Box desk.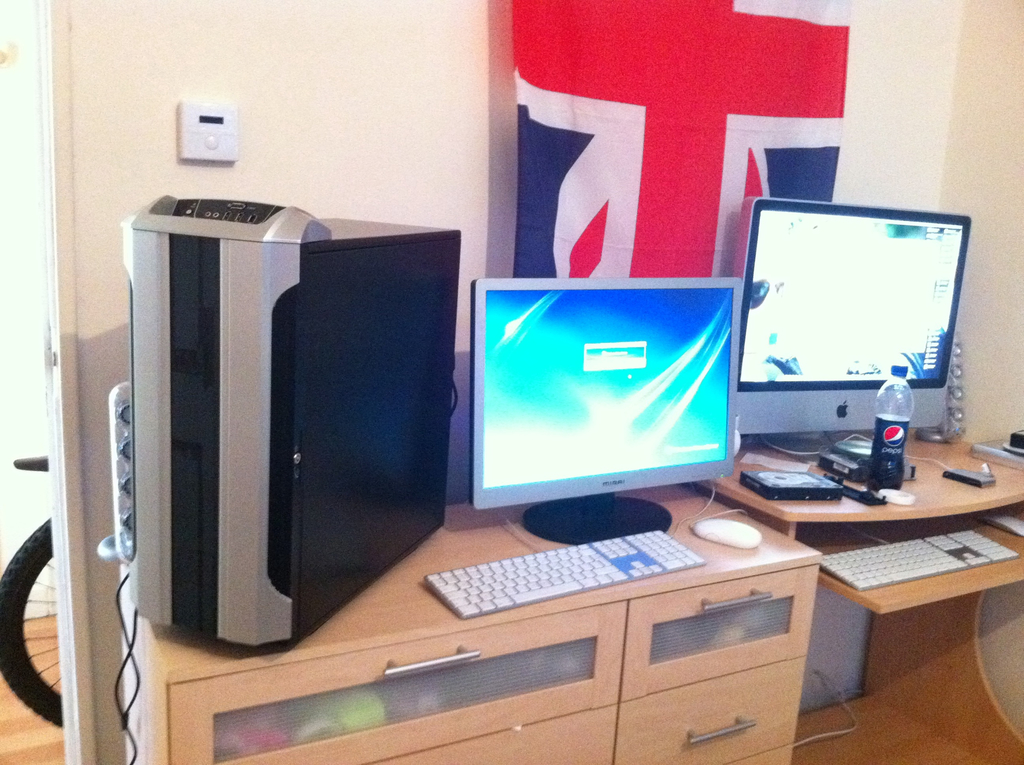
x1=697, y1=424, x2=1023, y2=764.
